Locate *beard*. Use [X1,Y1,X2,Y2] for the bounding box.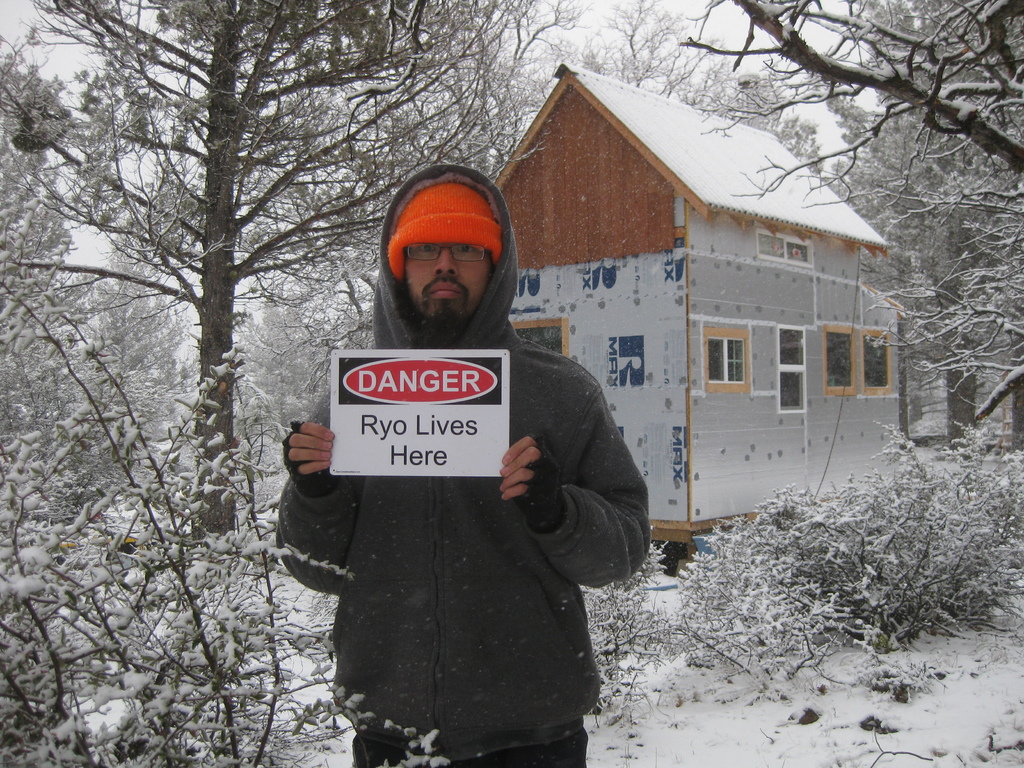
[402,274,490,335].
